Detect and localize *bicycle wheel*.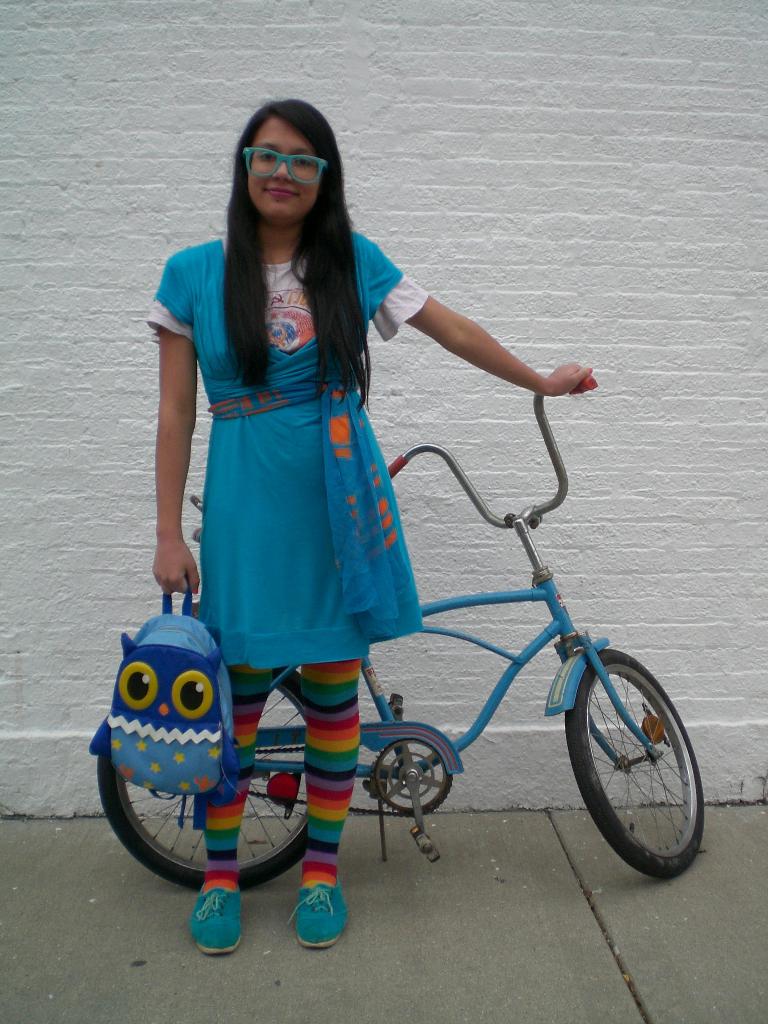
Localized at BBox(561, 645, 707, 884).
